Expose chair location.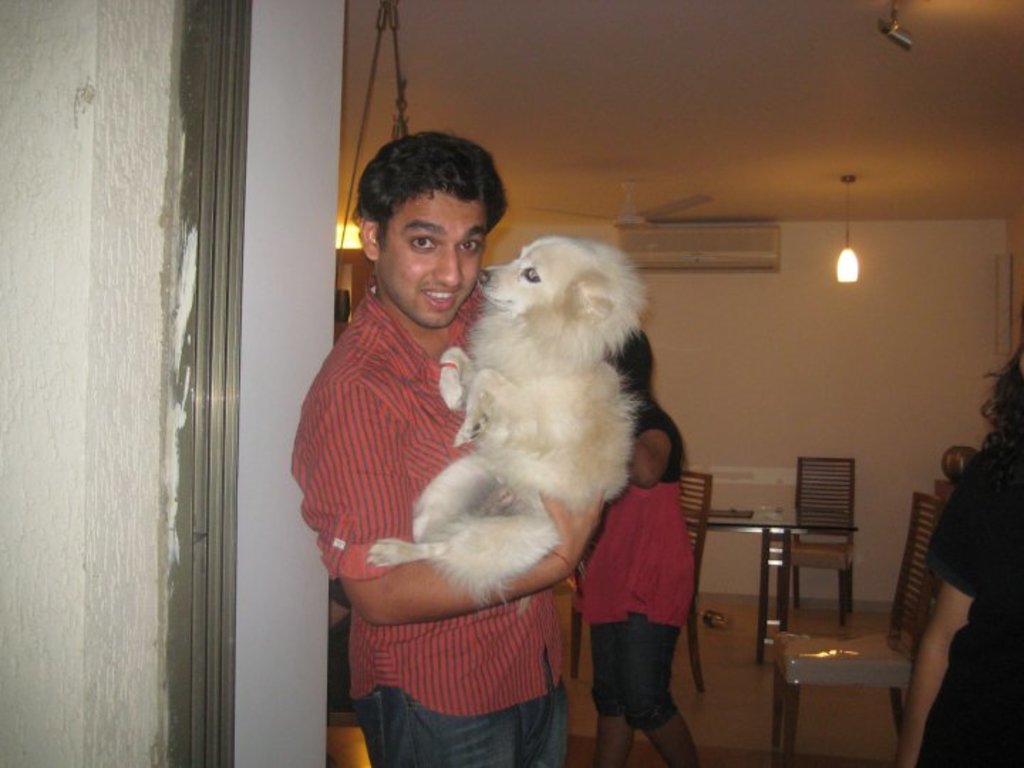
Exposed at <region>779, 454, 856, 629</region>.
